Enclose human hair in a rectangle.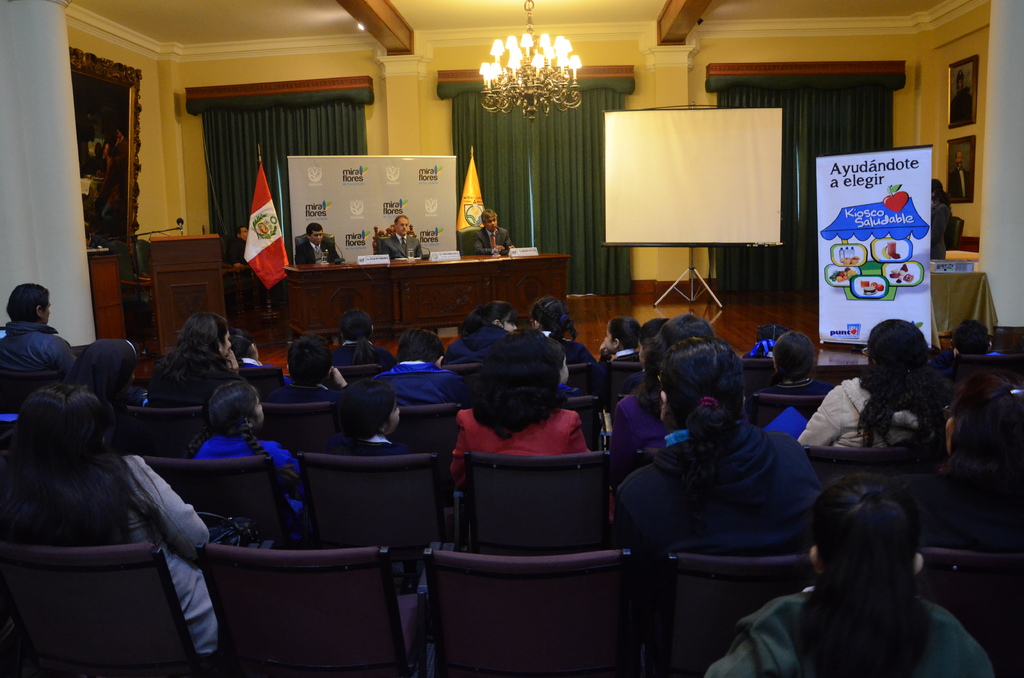
[188, 378, 299, 494].
